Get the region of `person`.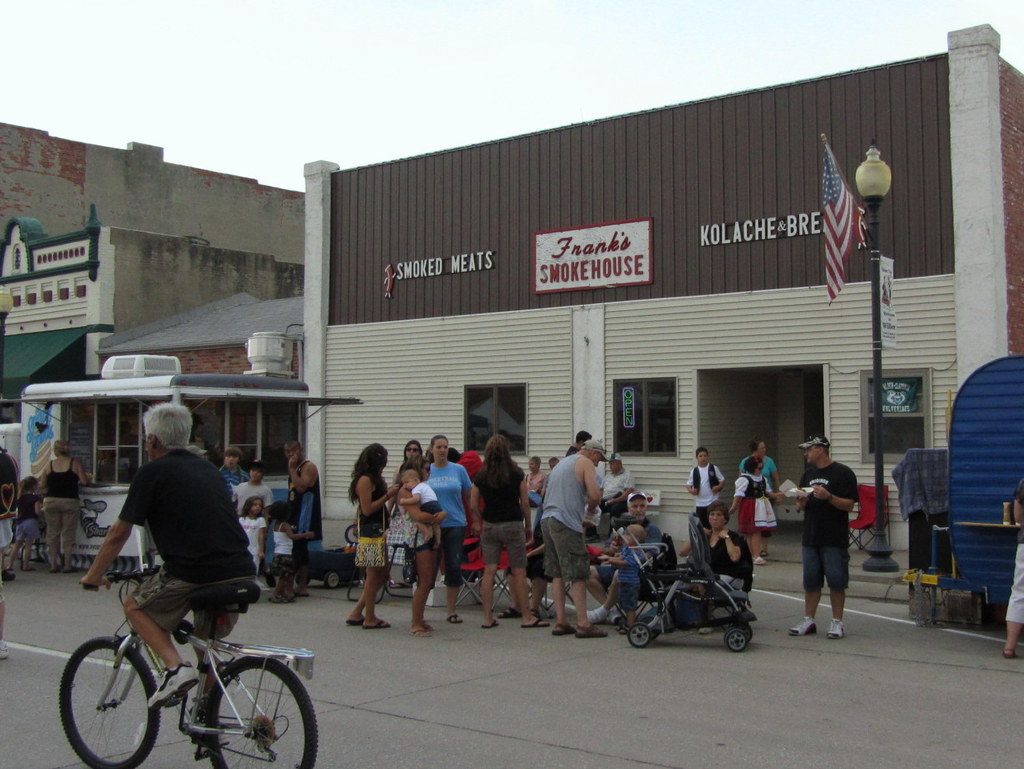
locate(79, 400, 266, 731).
